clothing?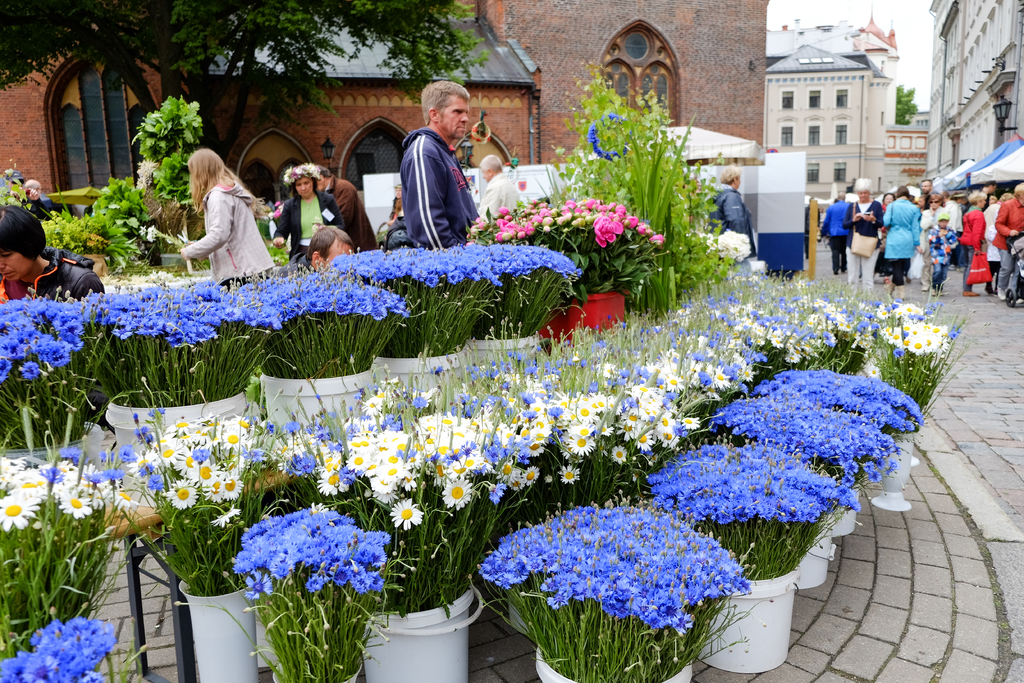
(275, 190, 344, 265)
